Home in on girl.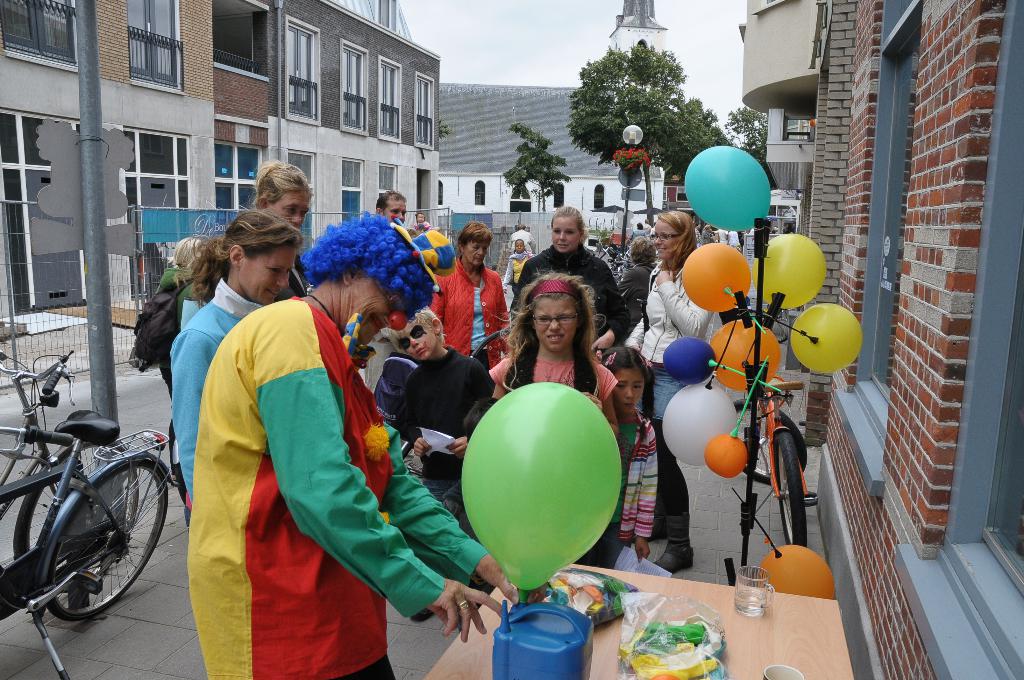
Homed in at box(576, 352, 654, 571).
